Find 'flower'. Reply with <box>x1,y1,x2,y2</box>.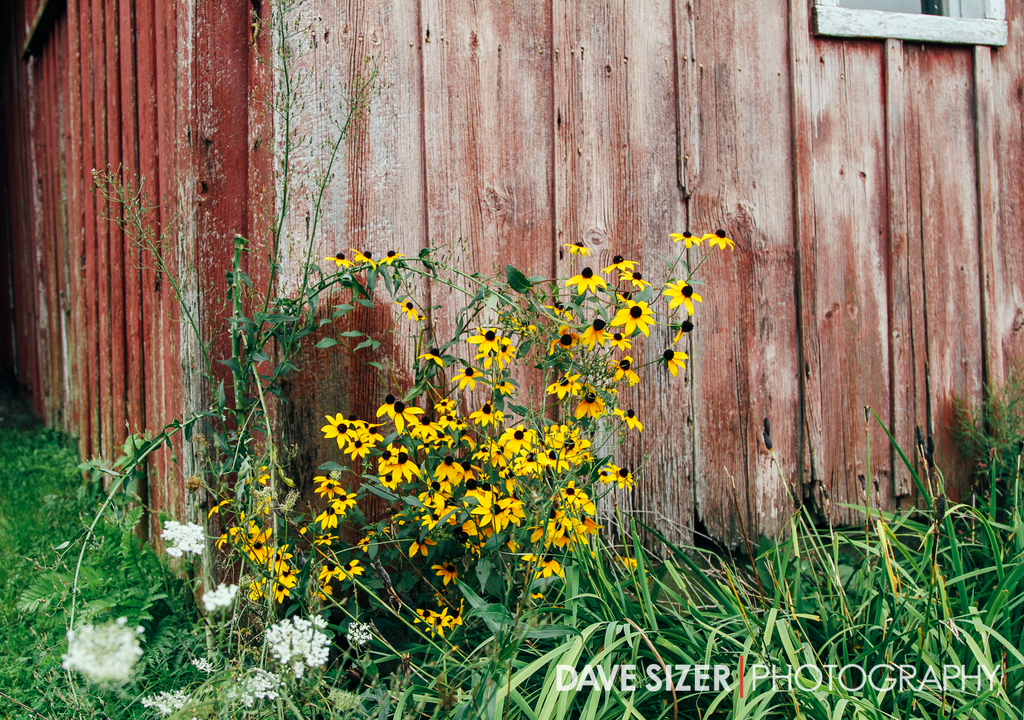
<box>621,271,653,290</box>.
